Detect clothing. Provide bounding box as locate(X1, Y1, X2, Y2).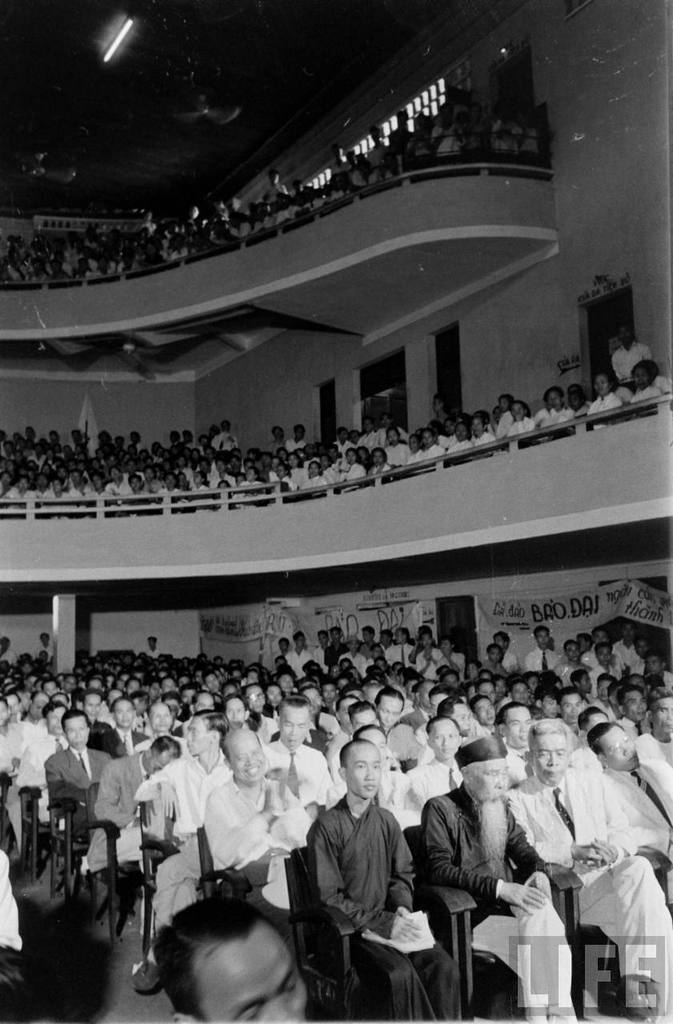
locate(86, 749, 173, 854).
